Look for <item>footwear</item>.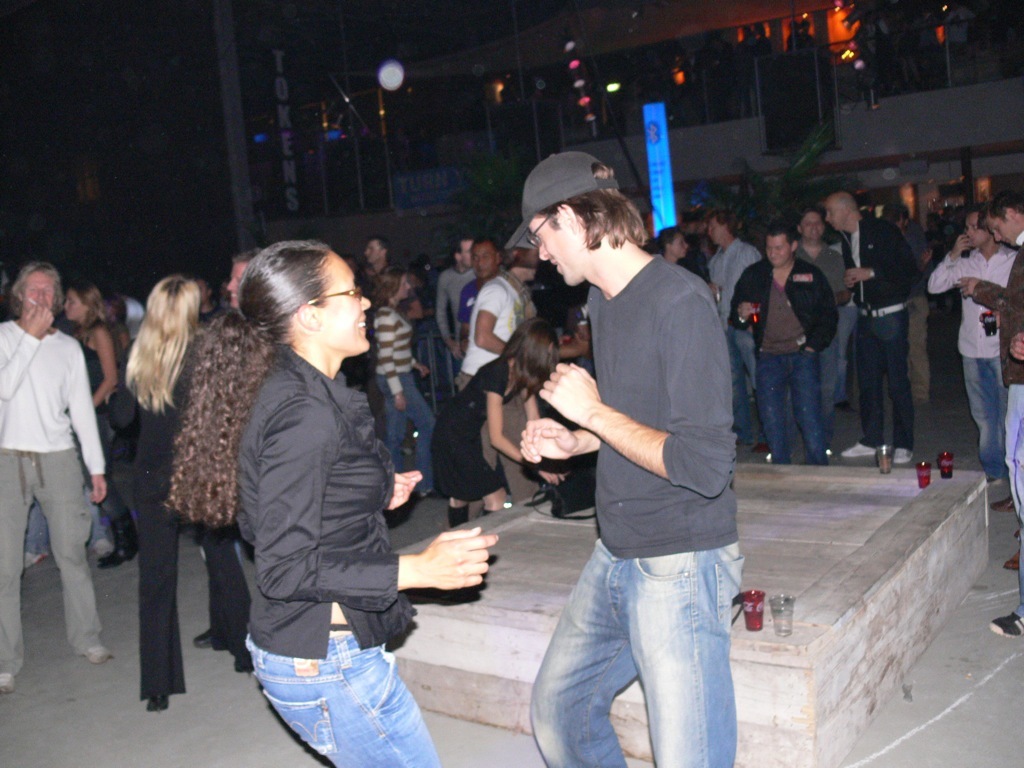
Found: 984/606/1023/642.
